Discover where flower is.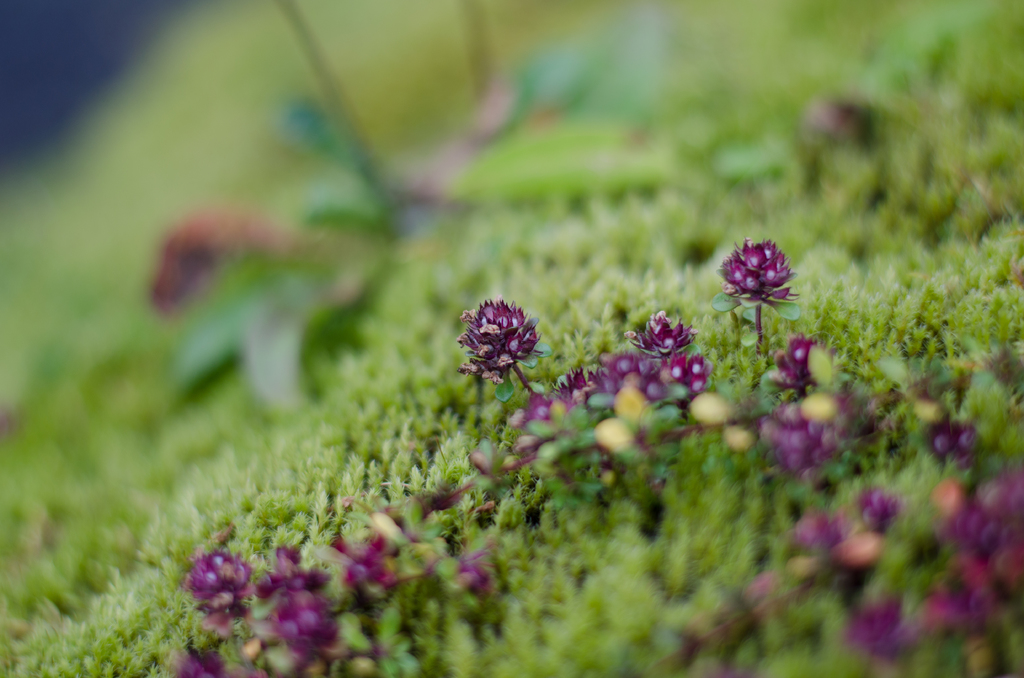
Discovered at [453,549,489,601].
